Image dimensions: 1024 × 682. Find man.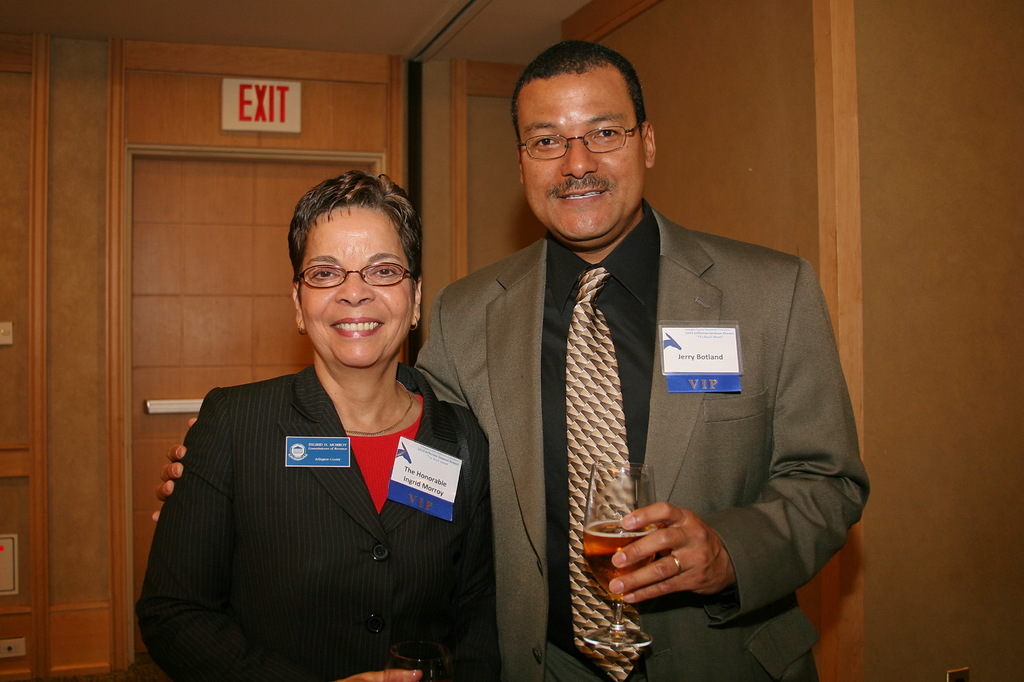
left=154, top=42, right=870, bottom=681.
